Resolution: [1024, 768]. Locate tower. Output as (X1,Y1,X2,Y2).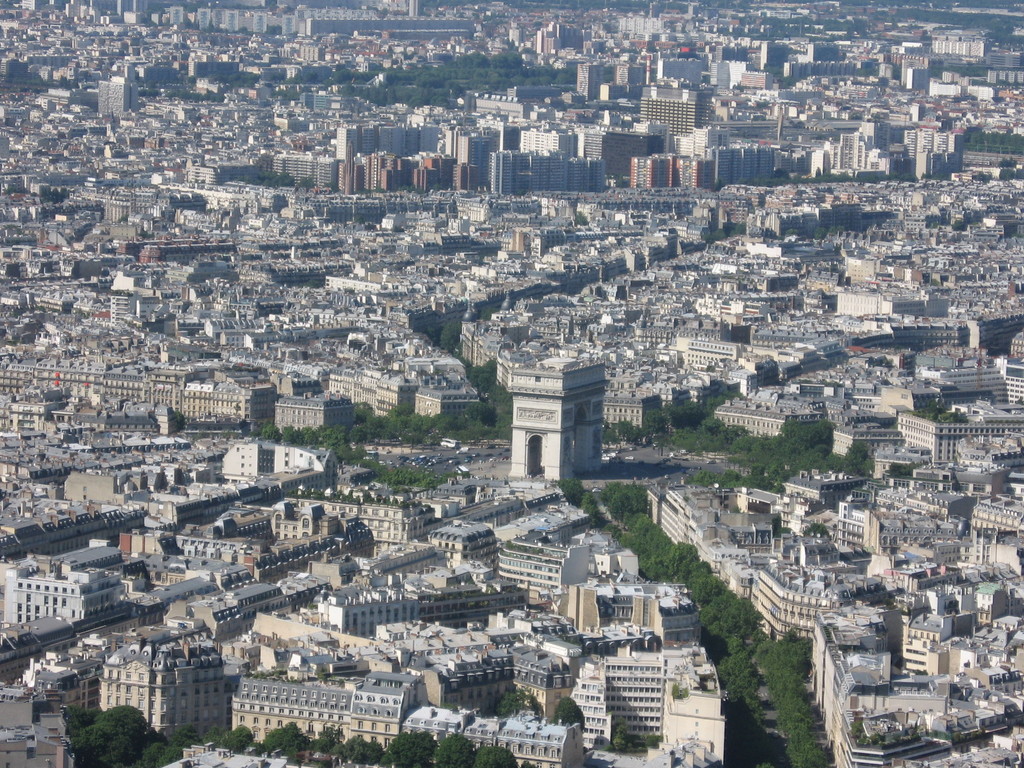
(272,88,900,184).
